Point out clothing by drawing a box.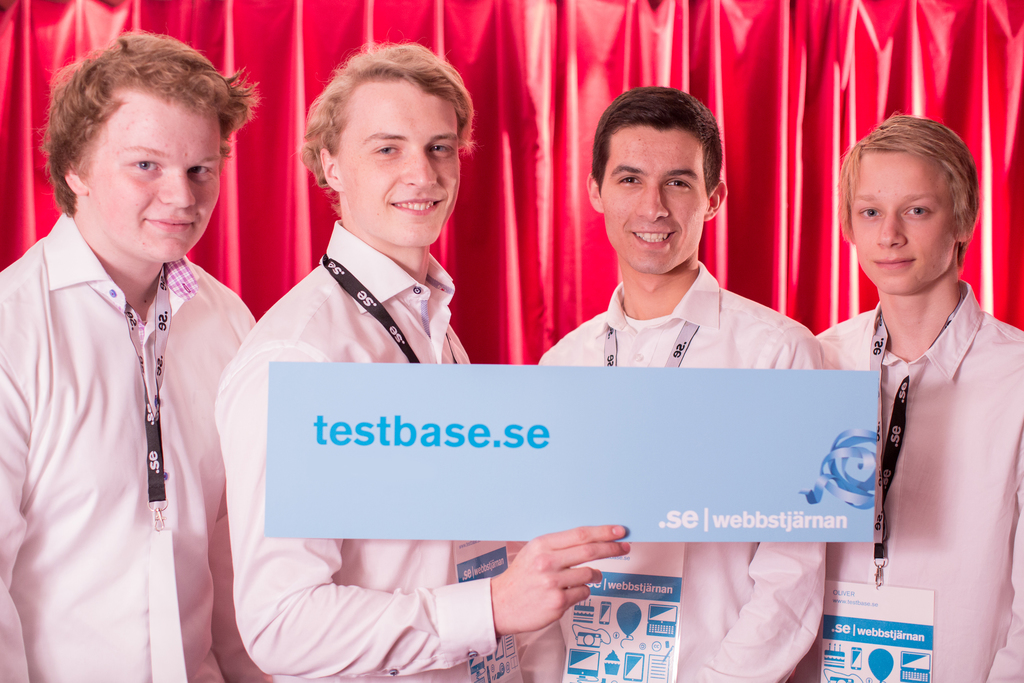
rect(177, 220, 561, 682).
